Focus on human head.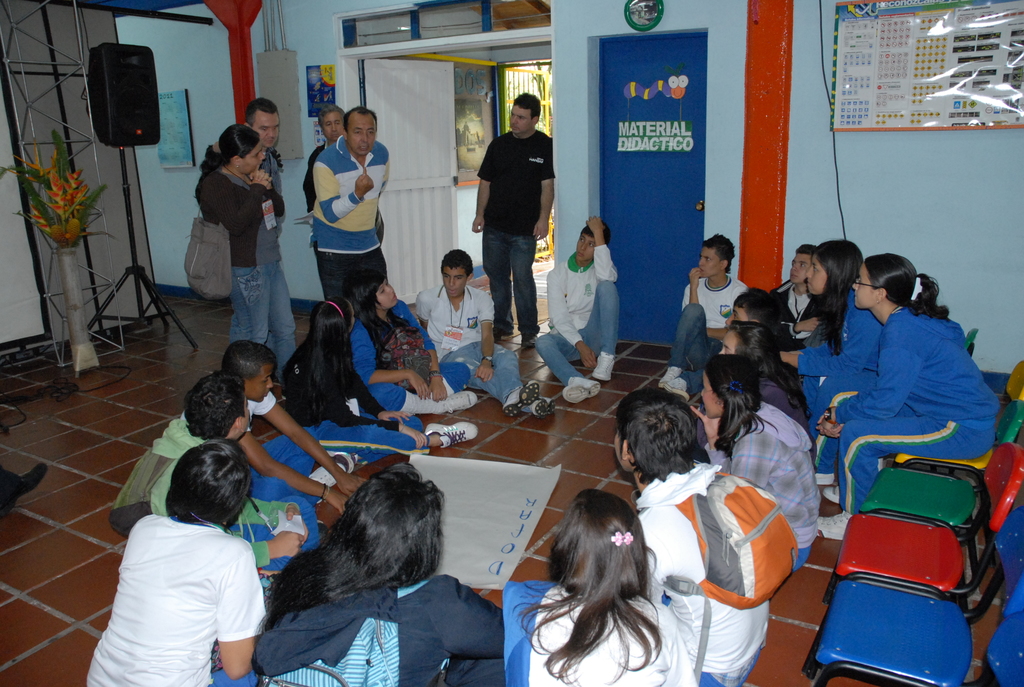
Focused at bbox(806, 239, 862, 299).
